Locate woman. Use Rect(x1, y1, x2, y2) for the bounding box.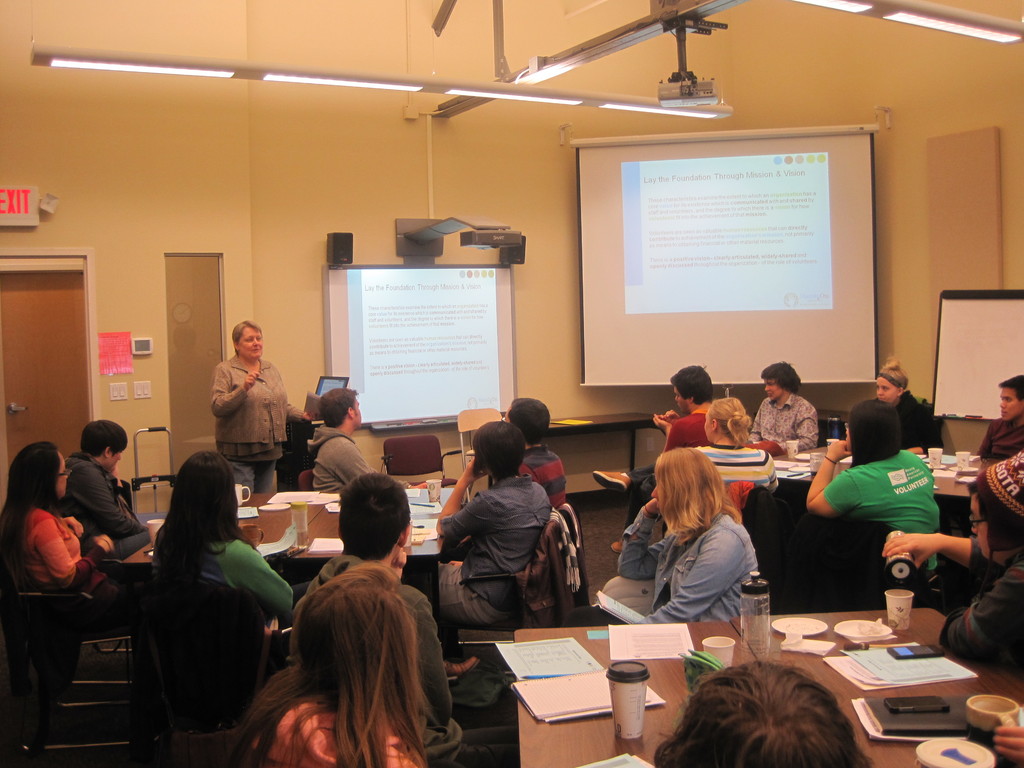
Rect(618, 450, 785, 653).
